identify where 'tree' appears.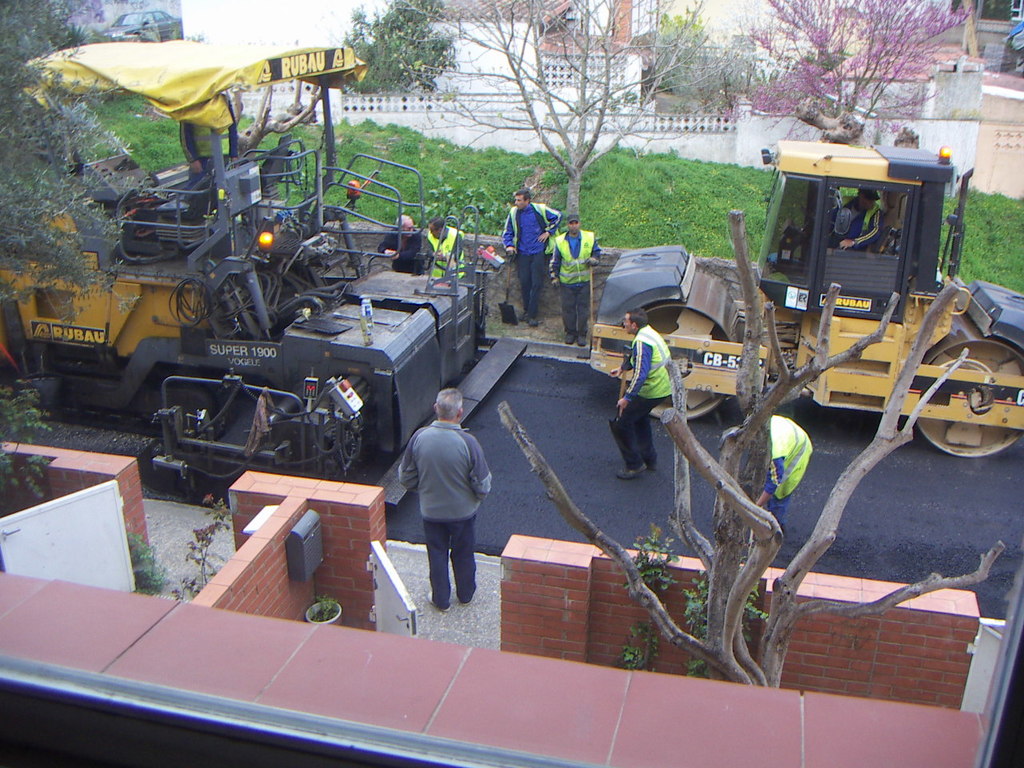
Appears at pyautogui.locateOnScreen(459, 36, 689, 176).
